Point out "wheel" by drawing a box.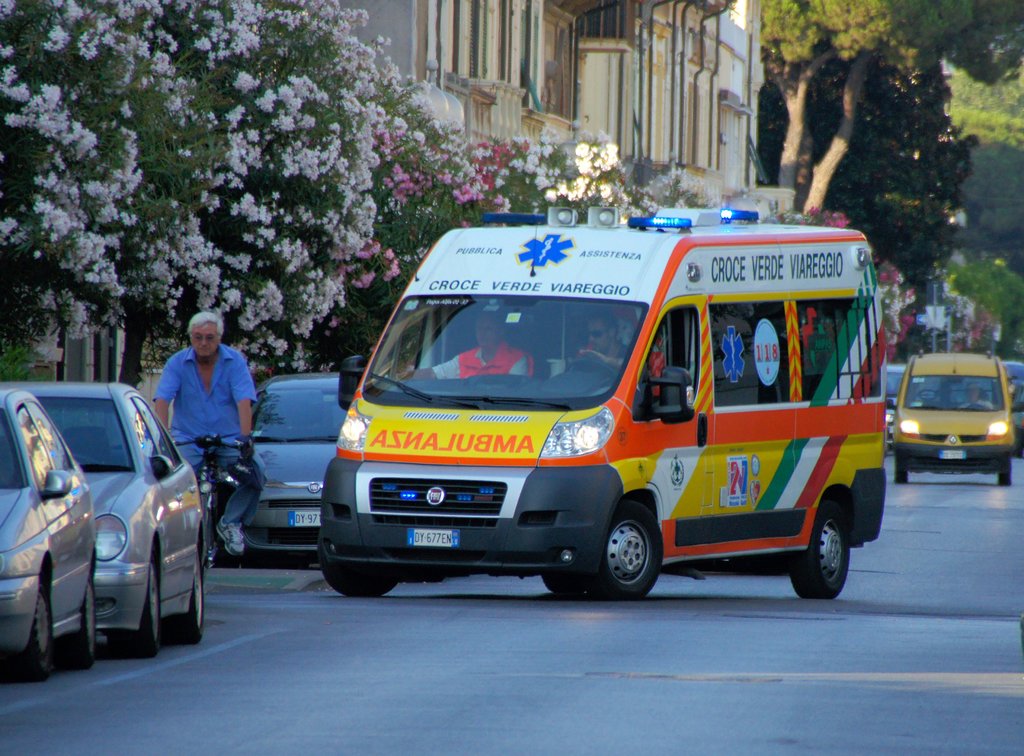
crop(320, 570, 399, 597).
